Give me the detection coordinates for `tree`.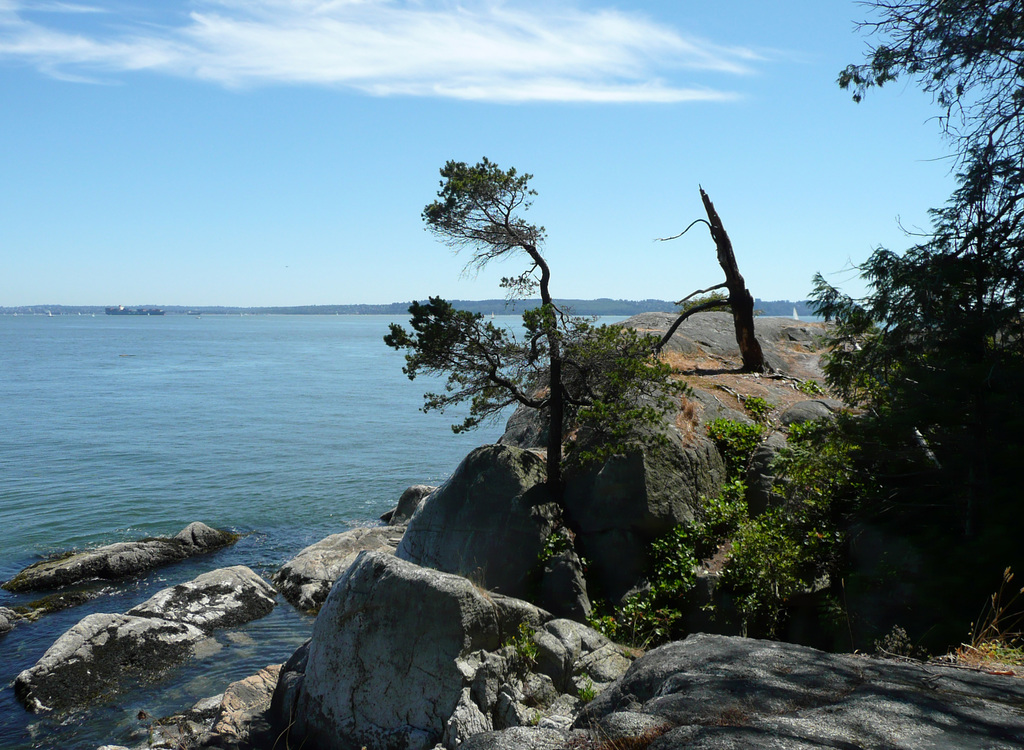
655:177:778:375.
